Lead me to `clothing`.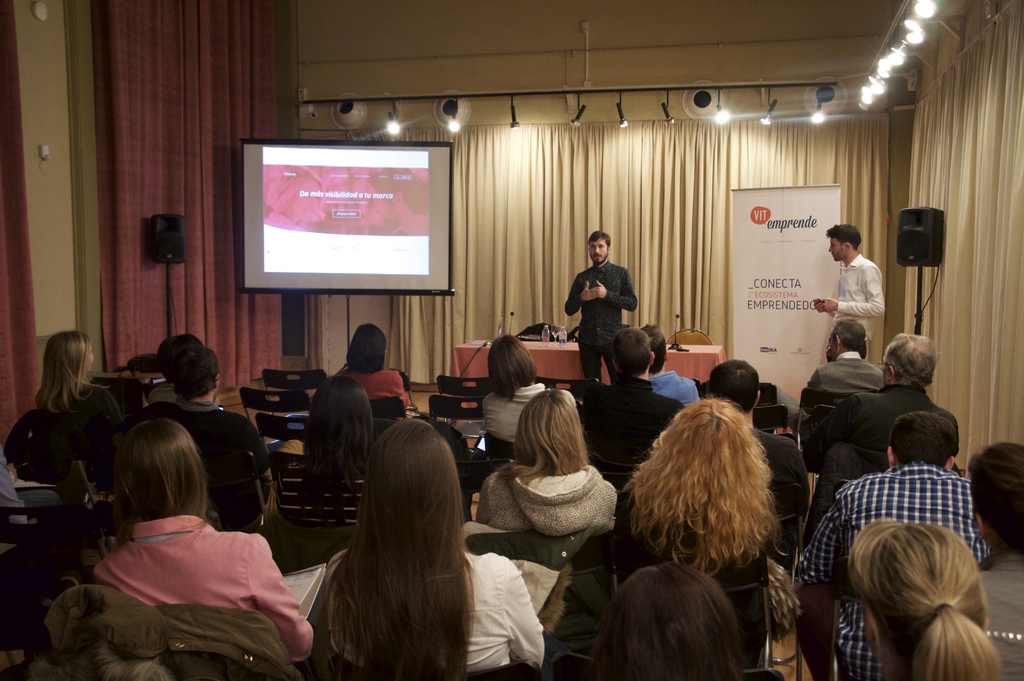
Lead to (left=317, top=549, right=546, bottom=674).
